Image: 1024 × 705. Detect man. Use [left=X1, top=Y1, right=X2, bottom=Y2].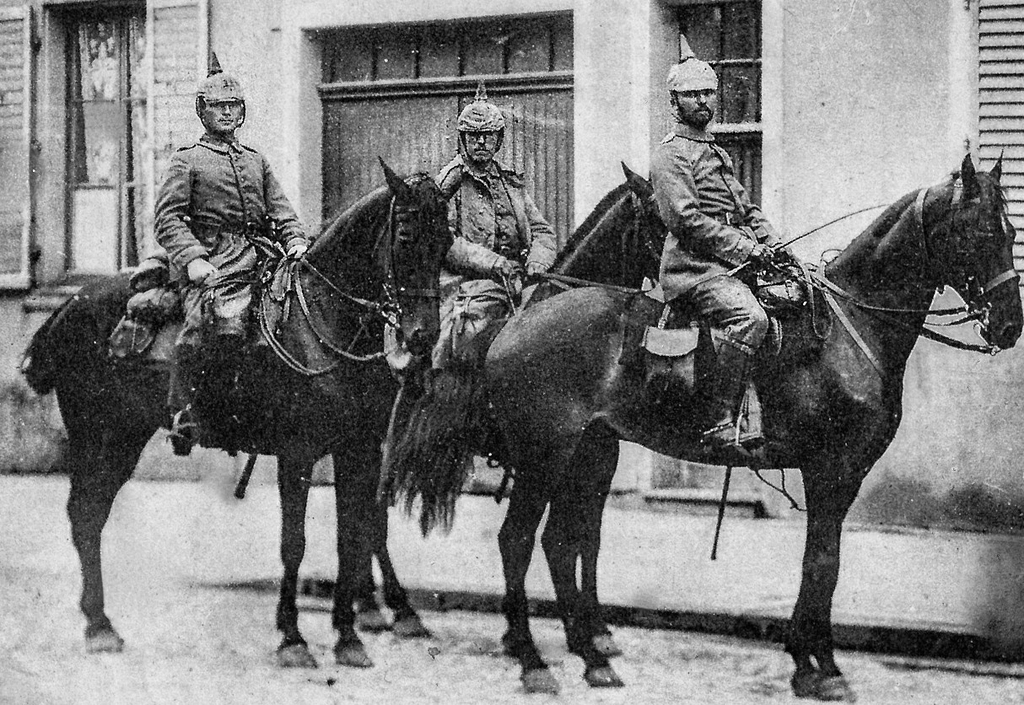
[left=644, top=72, right=789, bottom=293].
